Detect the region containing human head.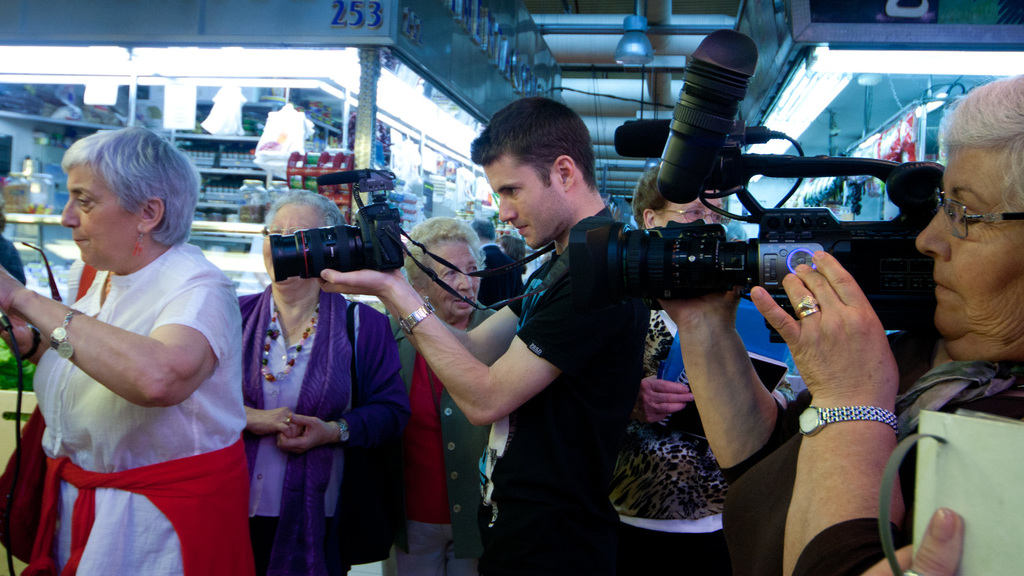
918, 72, 1023, 353.
